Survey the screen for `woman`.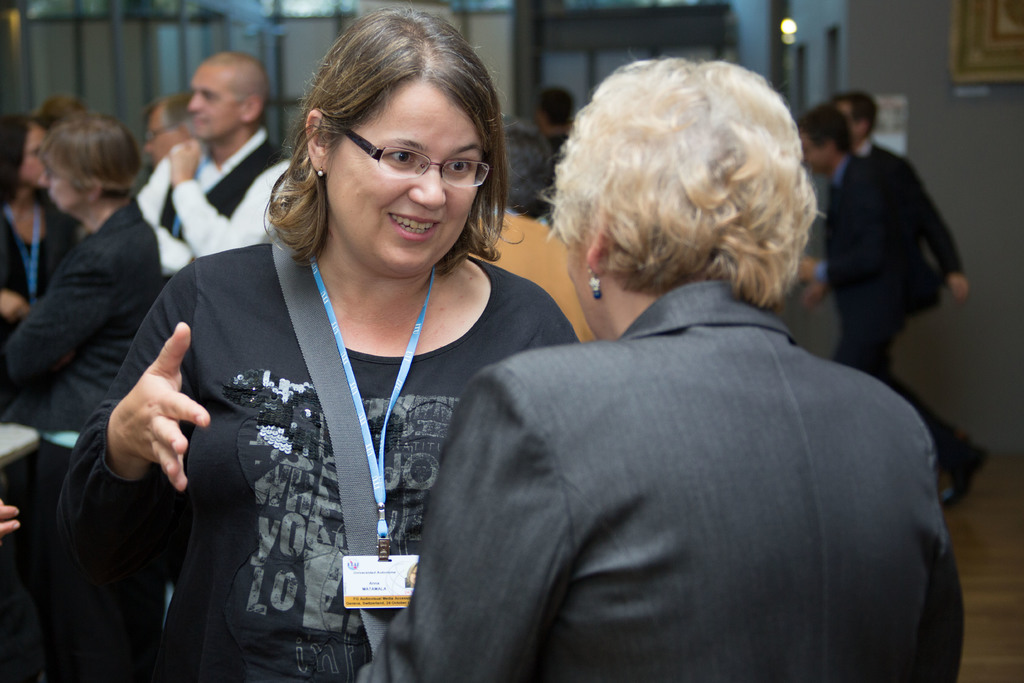
Survey found: BBox(0, 114, 74, 300).
